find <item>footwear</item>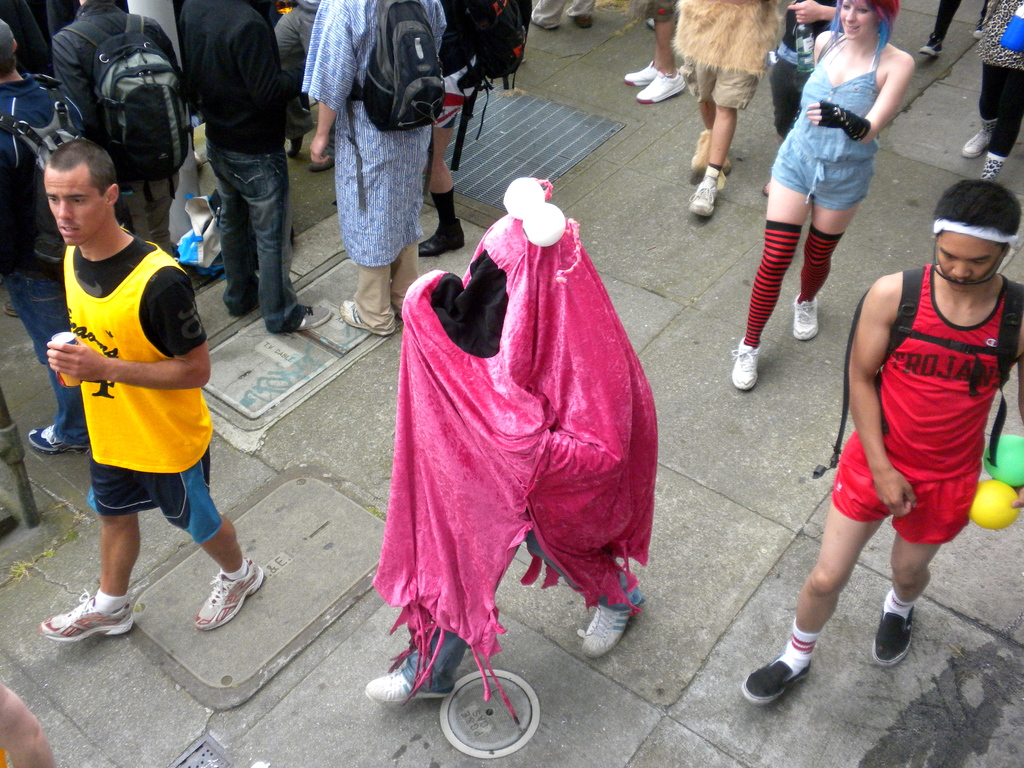
<box>732,338,764,389</box>
